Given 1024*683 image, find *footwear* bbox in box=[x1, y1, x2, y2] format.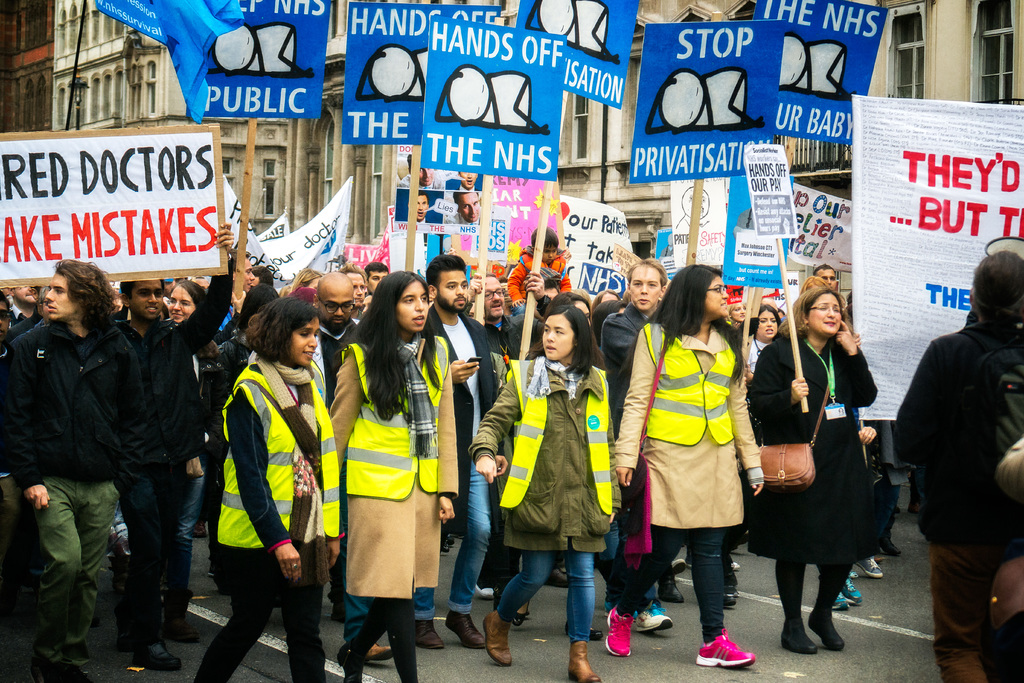
box=[614, 593, 685, 655].
